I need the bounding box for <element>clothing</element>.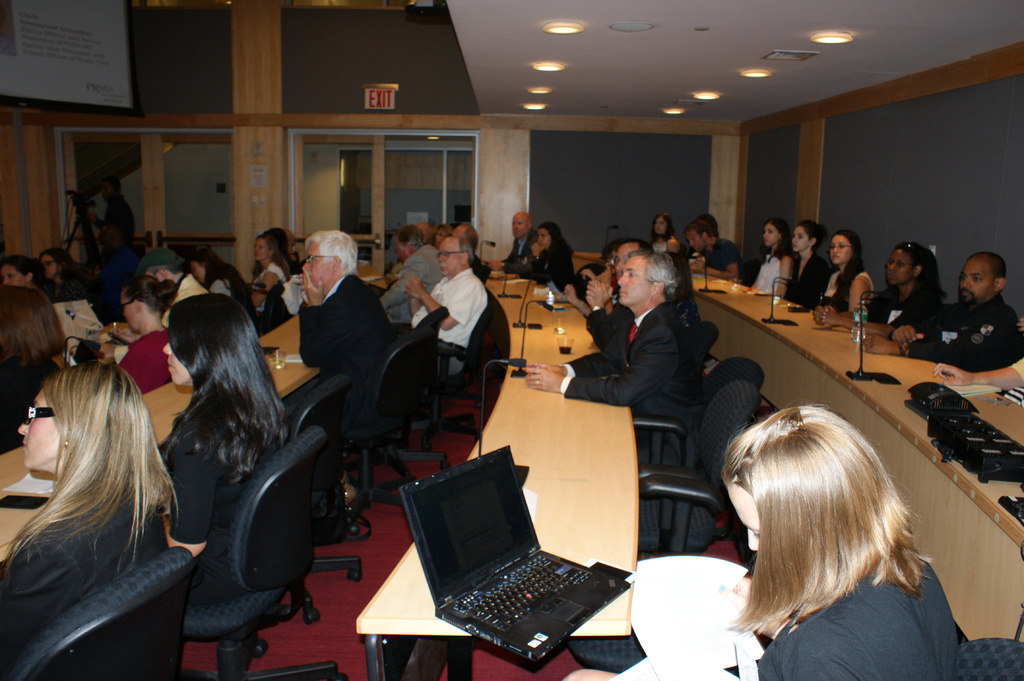
Here it is: <region>206, 276, 237, 298</region>.
